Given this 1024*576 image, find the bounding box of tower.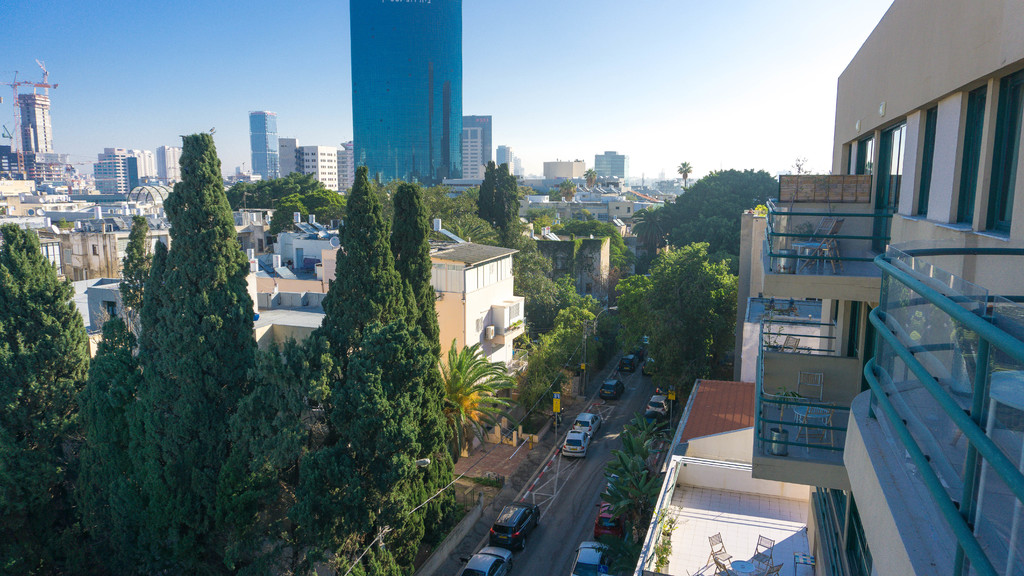
594:148:628:188.
